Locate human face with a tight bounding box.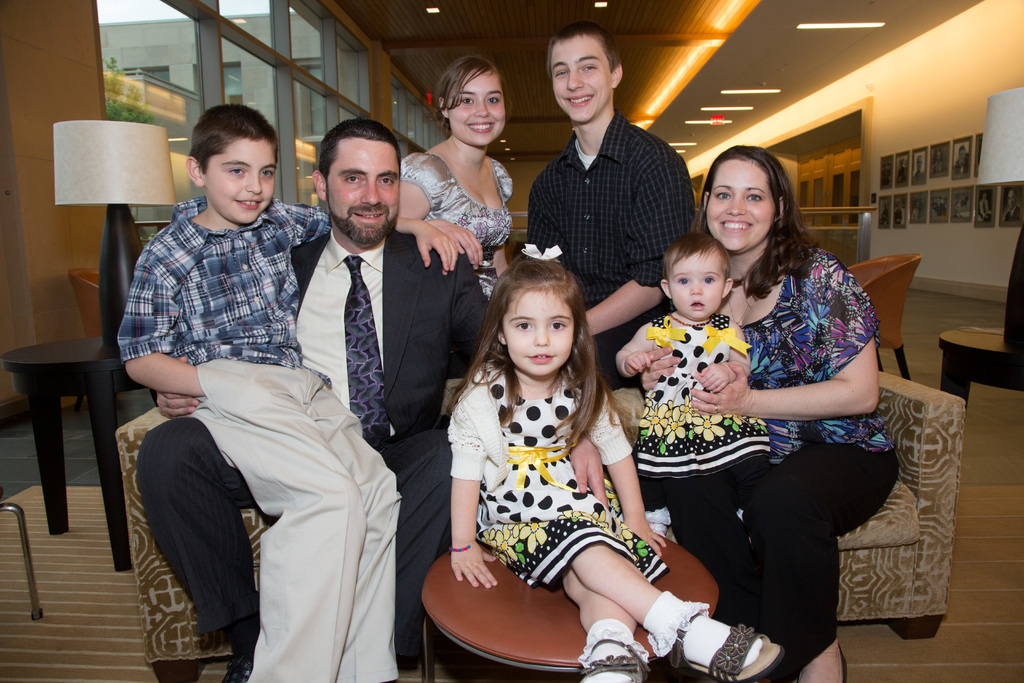
bbox=[325, 143, 400, 243].
